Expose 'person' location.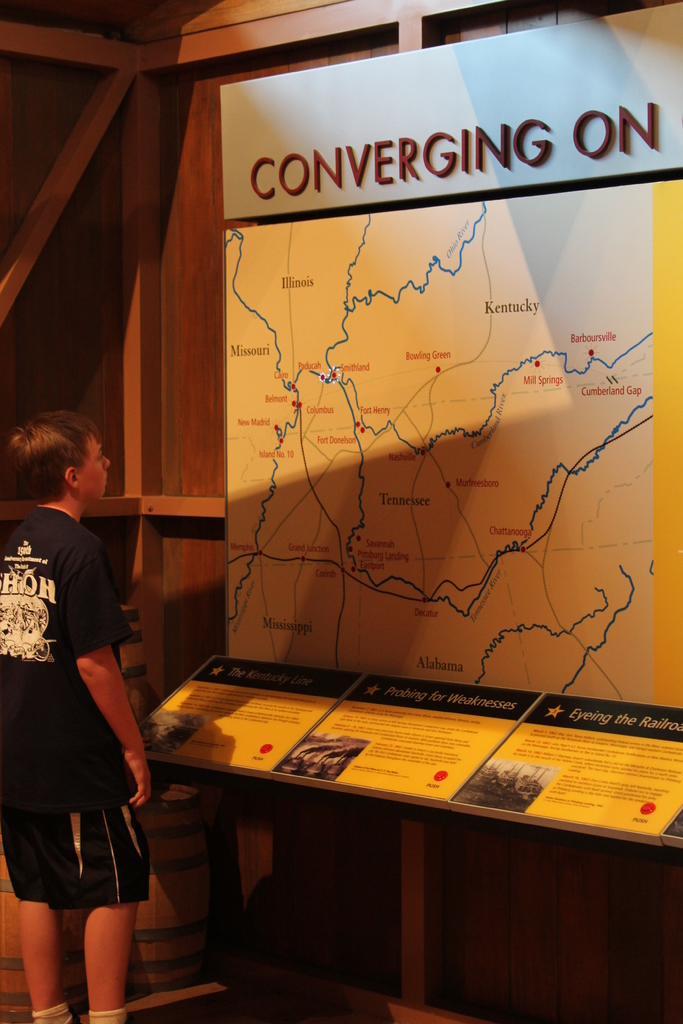
Exposed at detection(0, 403, 160, 1023).
